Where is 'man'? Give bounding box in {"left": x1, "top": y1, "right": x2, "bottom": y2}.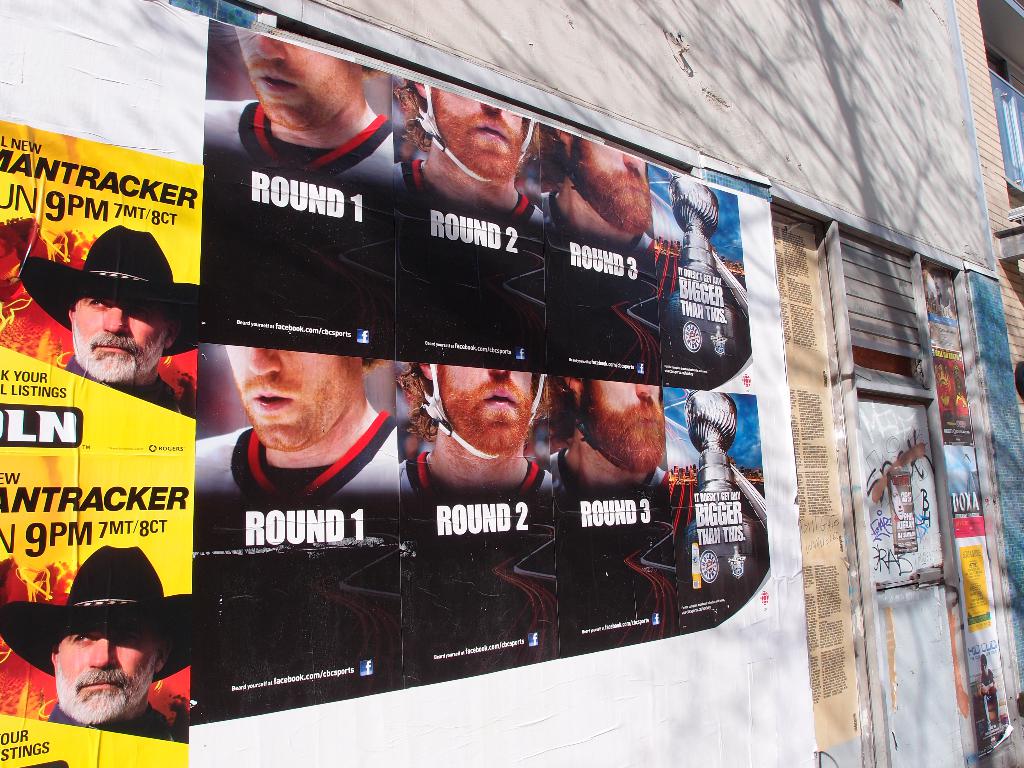
{"left": 397, "top": 364, "right": 552, "bottom": 490}.
